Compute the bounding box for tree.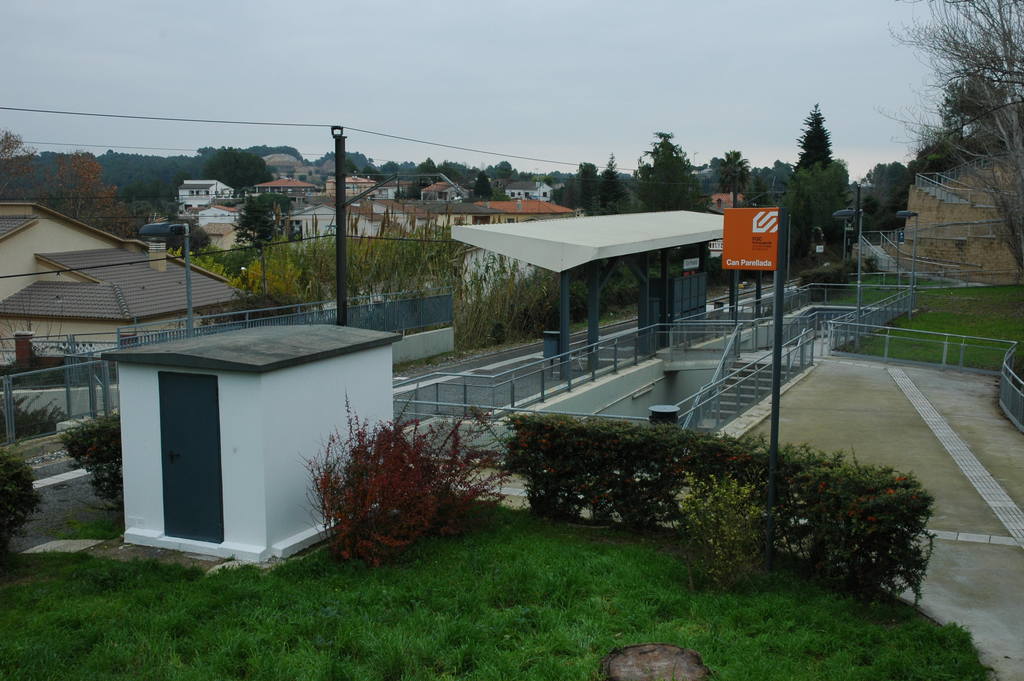
select_region(225, 193, 296, 264).
